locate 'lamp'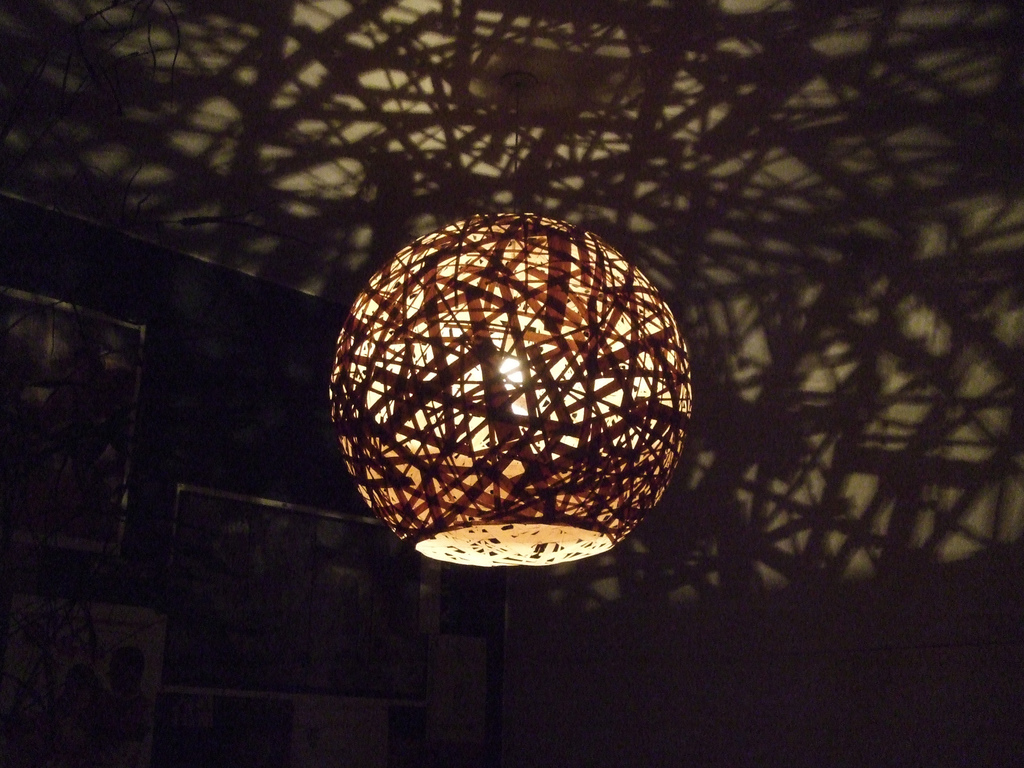
[x1=330, y1=168, x2=700, y2=623]
